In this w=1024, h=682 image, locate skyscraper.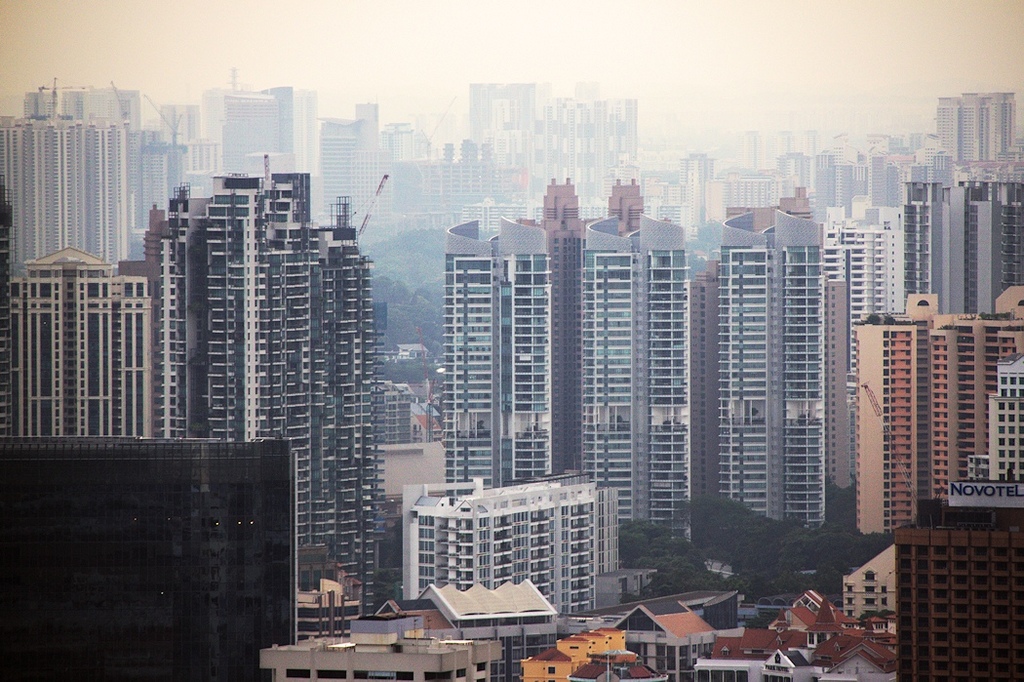
Bounding box: BBox(605, 178, 676, 233).
